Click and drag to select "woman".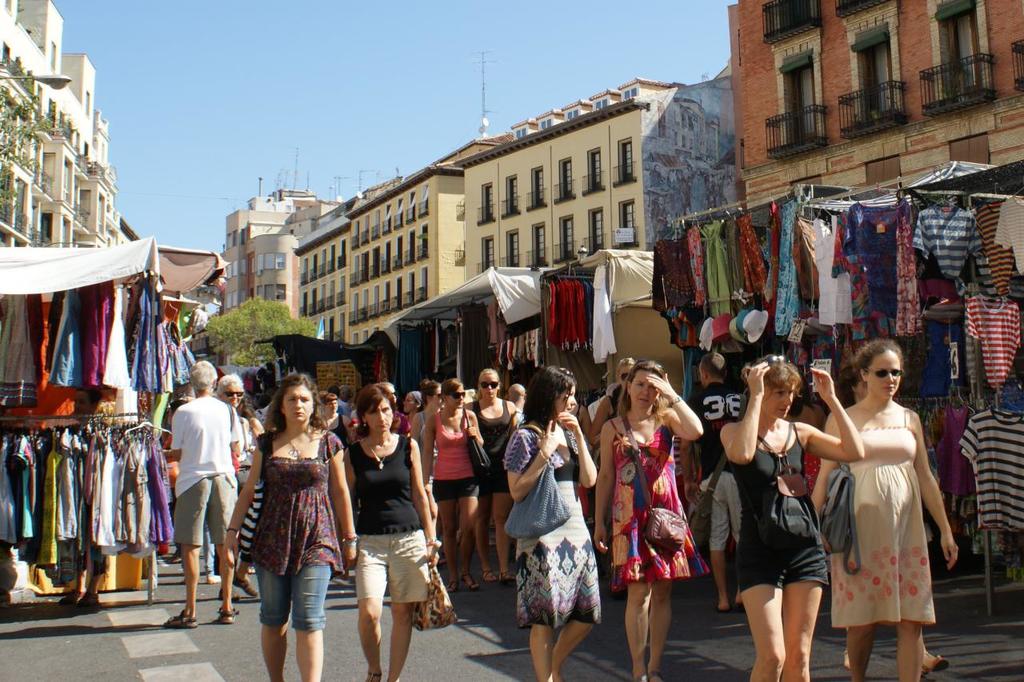
Selection: 593,354,706,681.
